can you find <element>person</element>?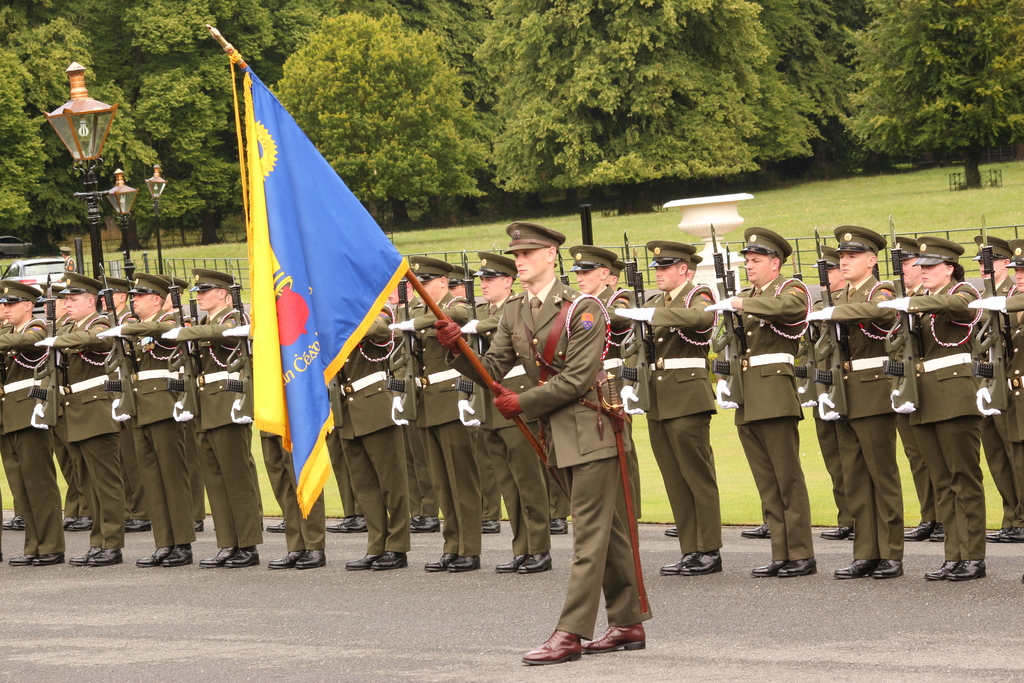
Yes, bounding box: [x1=444, y1=267, x2=500, y2=534].
